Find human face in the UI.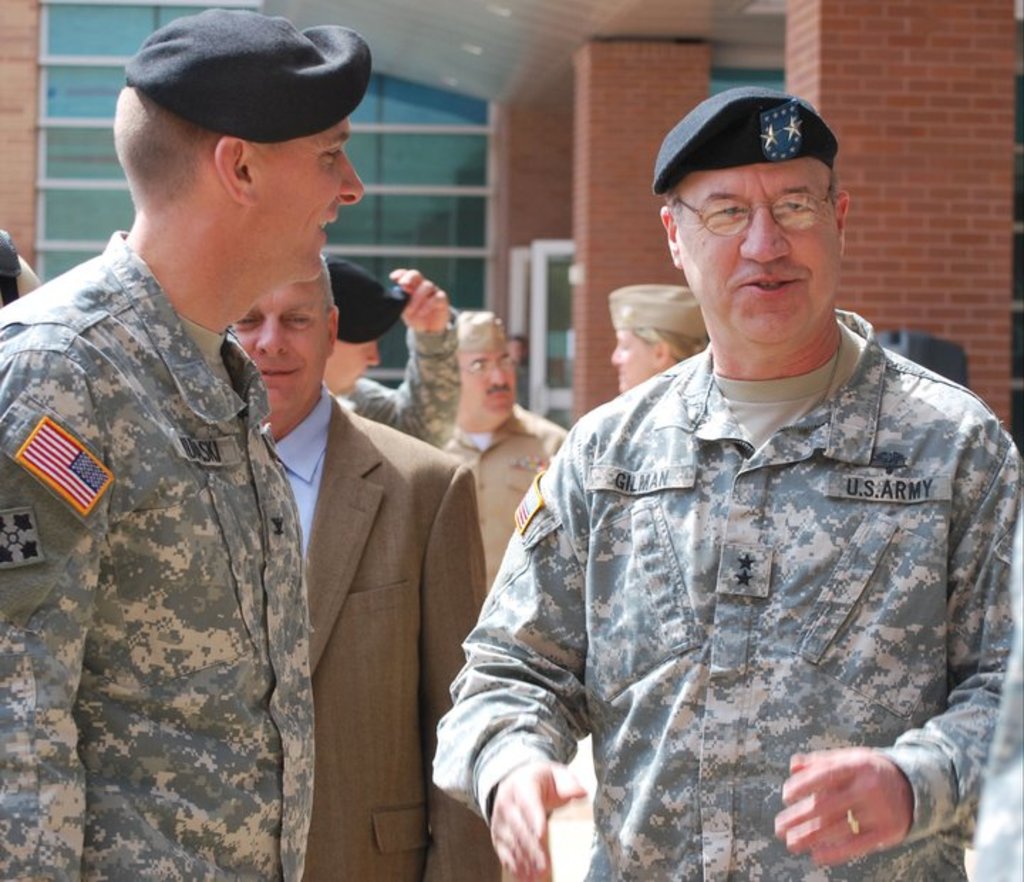
UI element at l=457, t=351, r=523, b=423.
